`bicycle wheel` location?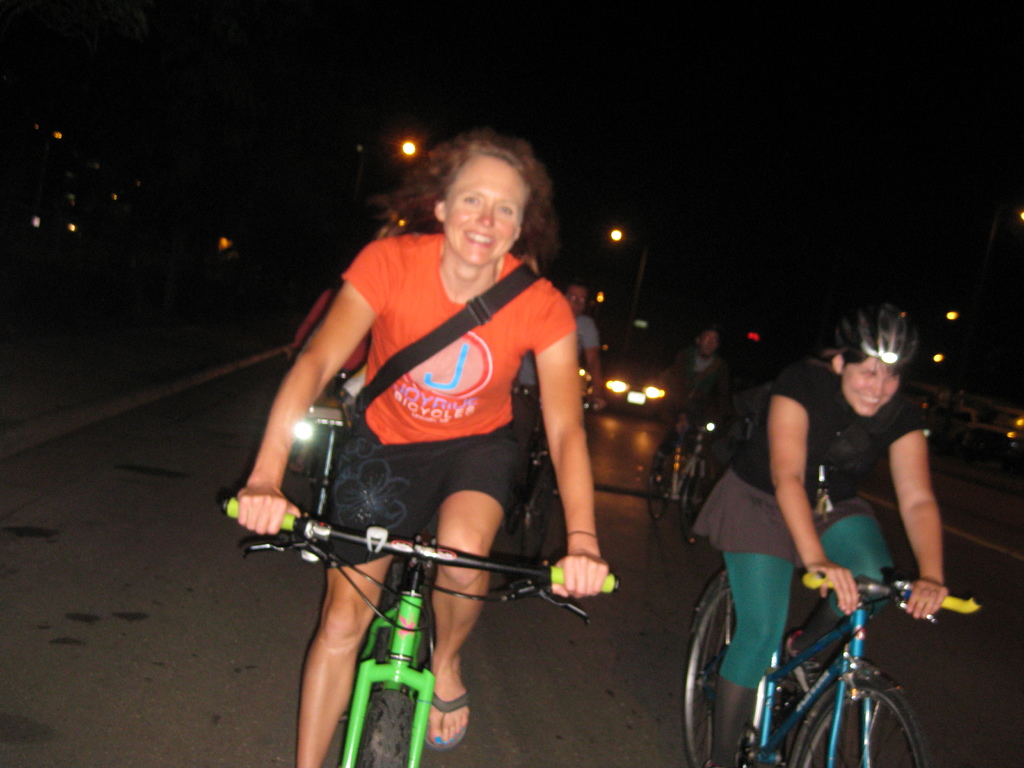
{"left": 507, "top": 436, "right": 525, "bottom": 529}
